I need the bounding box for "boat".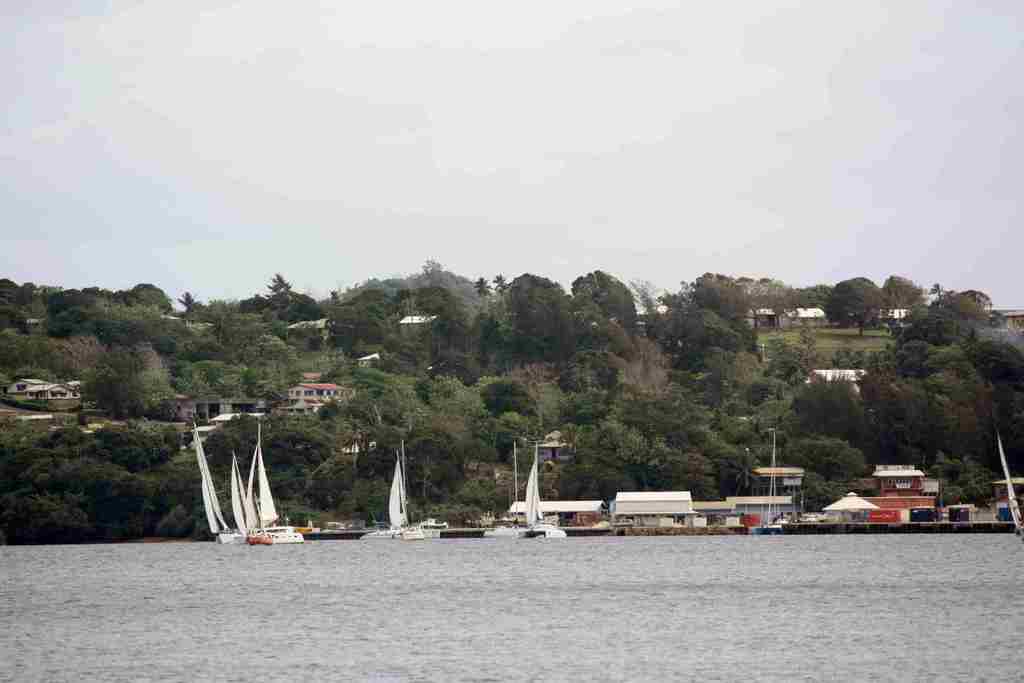
Here it is: {"left": 485, "top": 440, "right": 568, "bottom": 537}.
